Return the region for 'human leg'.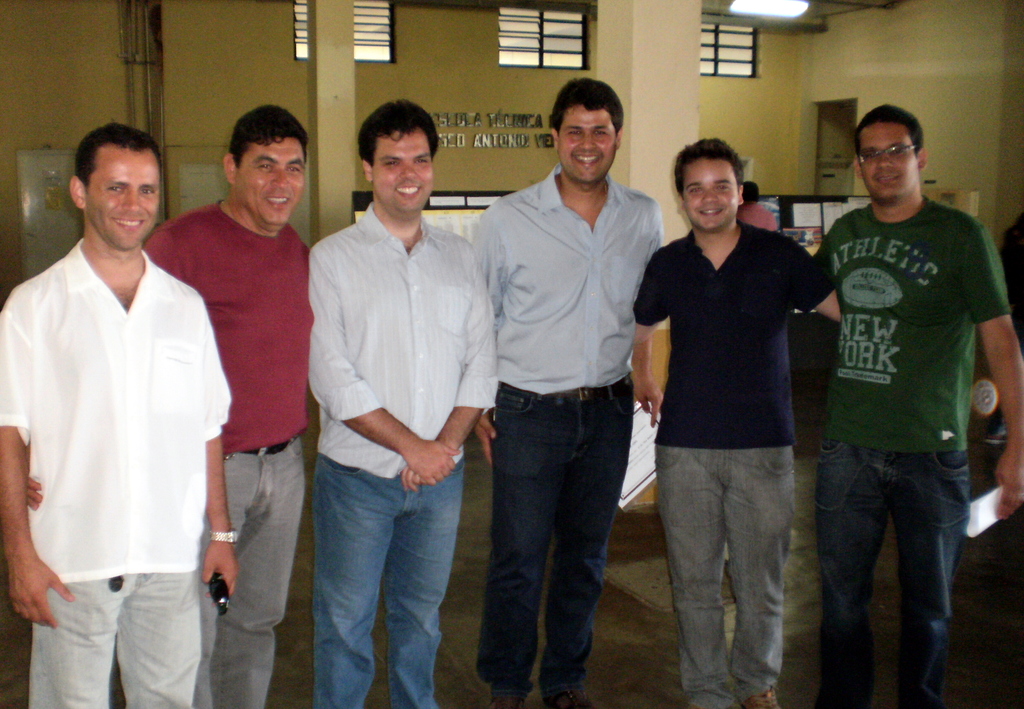
(left=540, top=375, right=634, bottom=703).
